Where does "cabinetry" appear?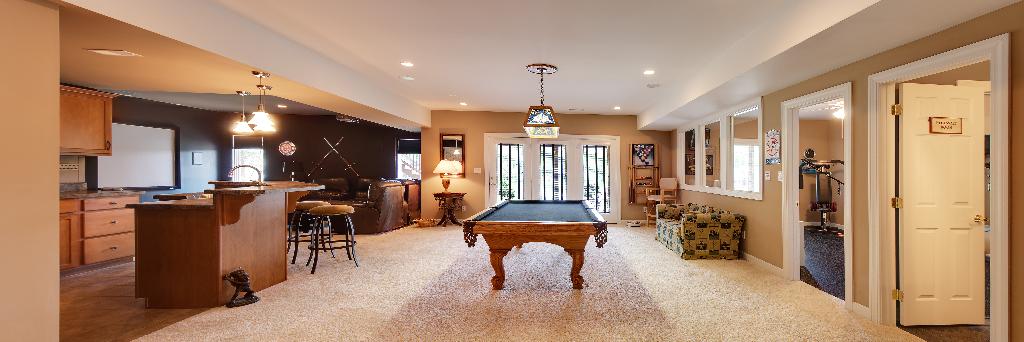
Appears at BBox(51, 209, 76, 273).
